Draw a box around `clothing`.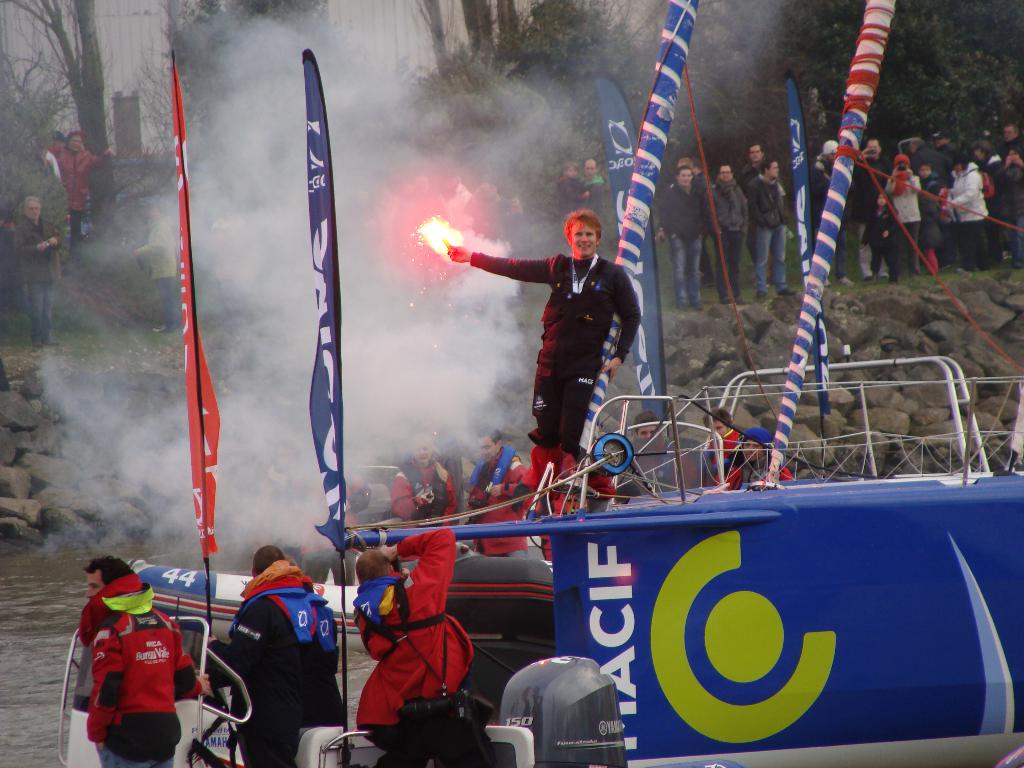
pyautogui.locateOnScreen(205, 559, 342, 767).
